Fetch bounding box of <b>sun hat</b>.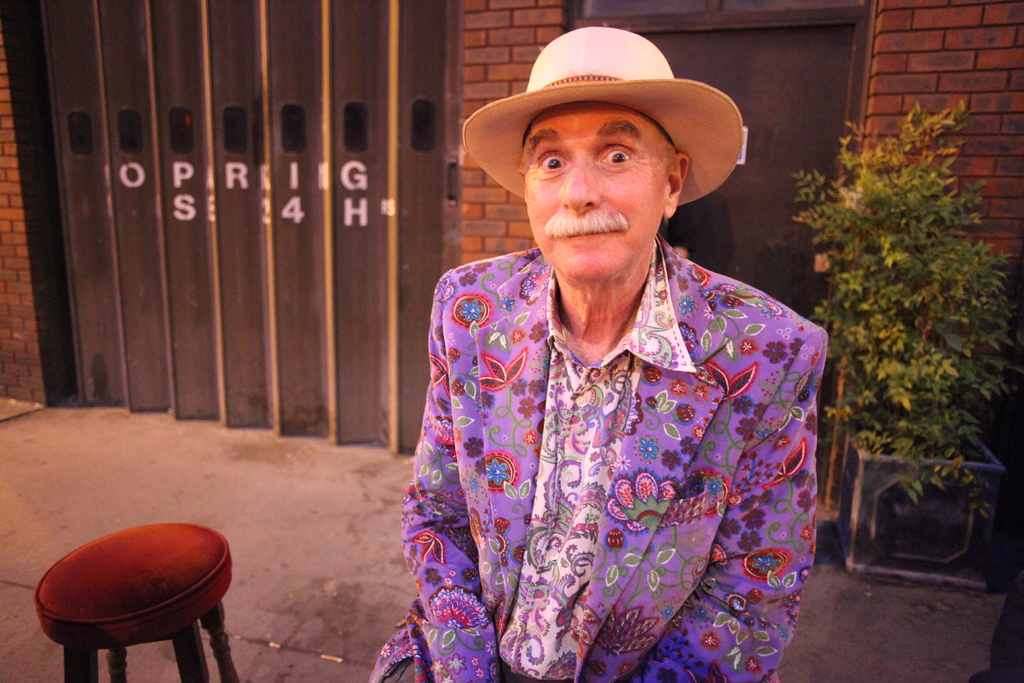
Bbox: 464:28:755:217.
